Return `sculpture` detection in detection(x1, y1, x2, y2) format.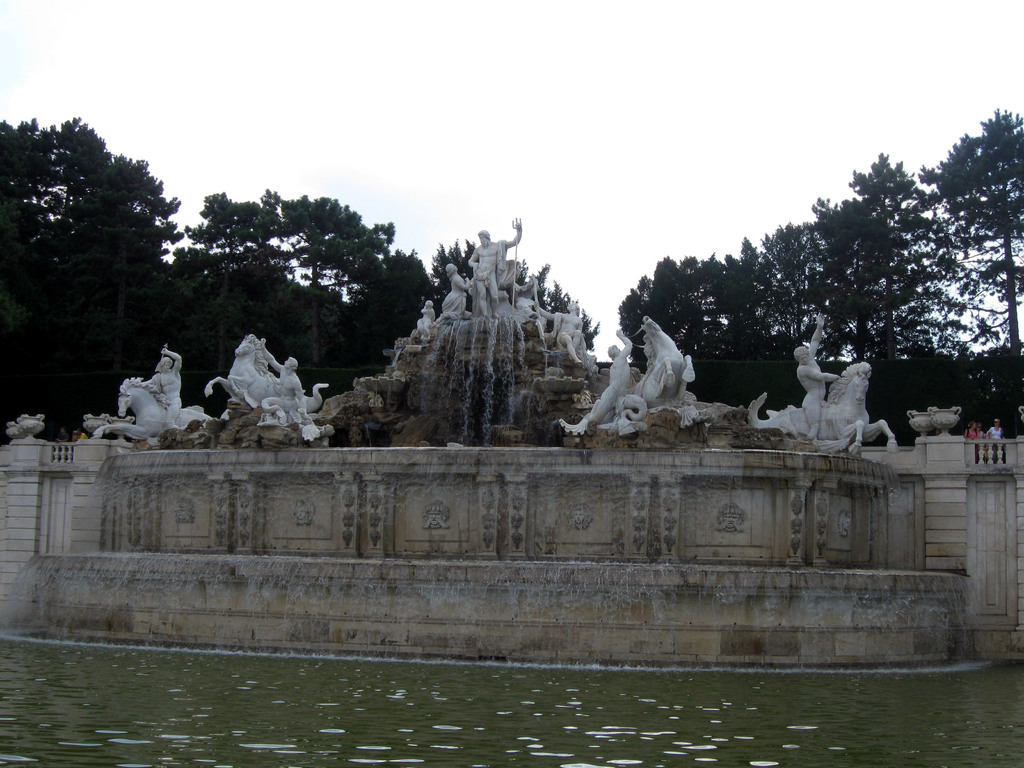
detection(564, 310, 703, 433).
